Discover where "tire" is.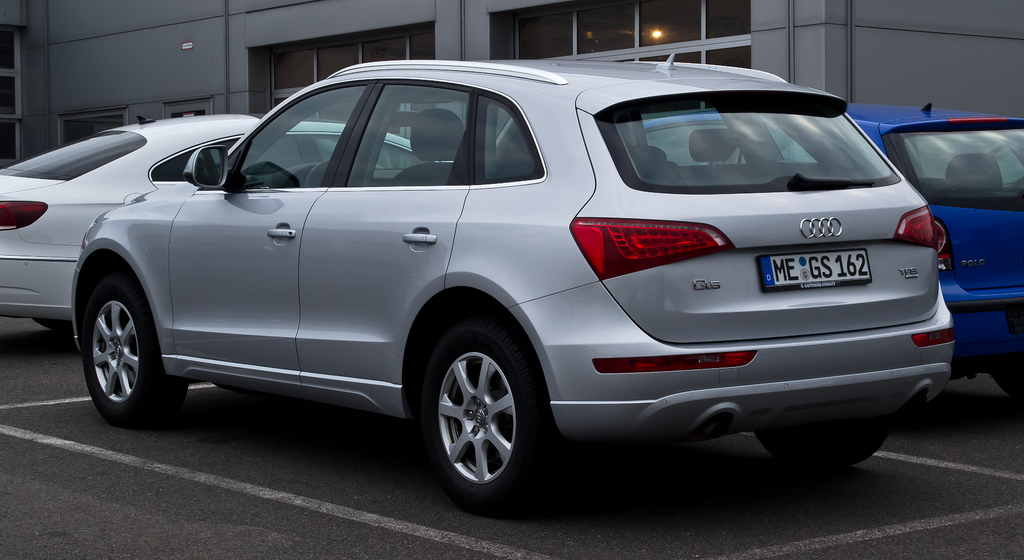
Discovered at box(995, 372, 1023, 401).
